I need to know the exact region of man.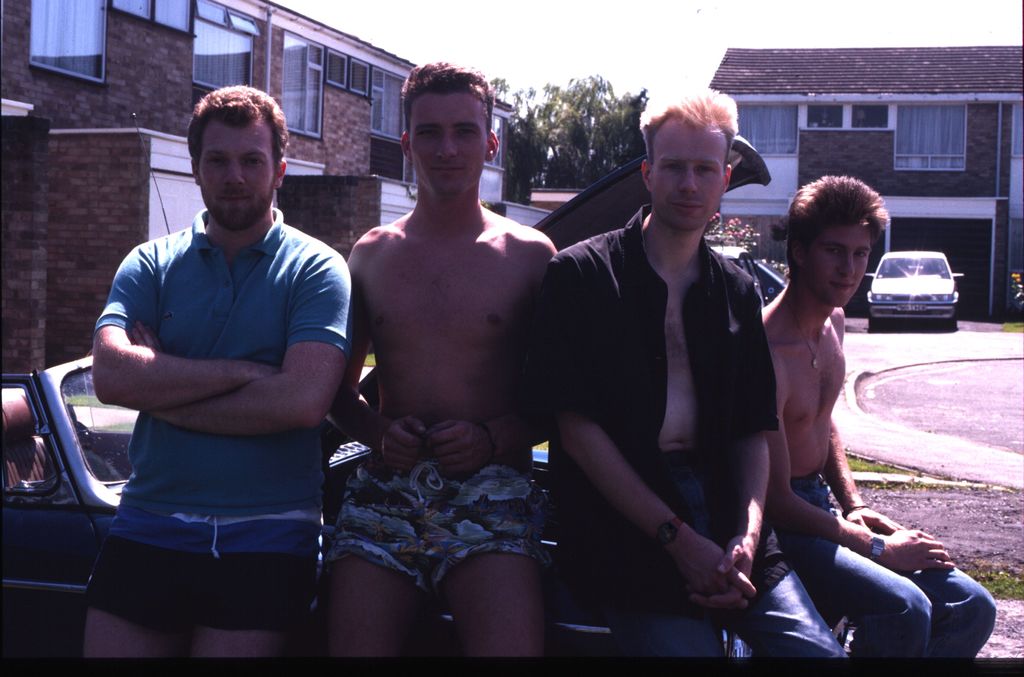
Region: bbox=(548, 85, 840, 660).
